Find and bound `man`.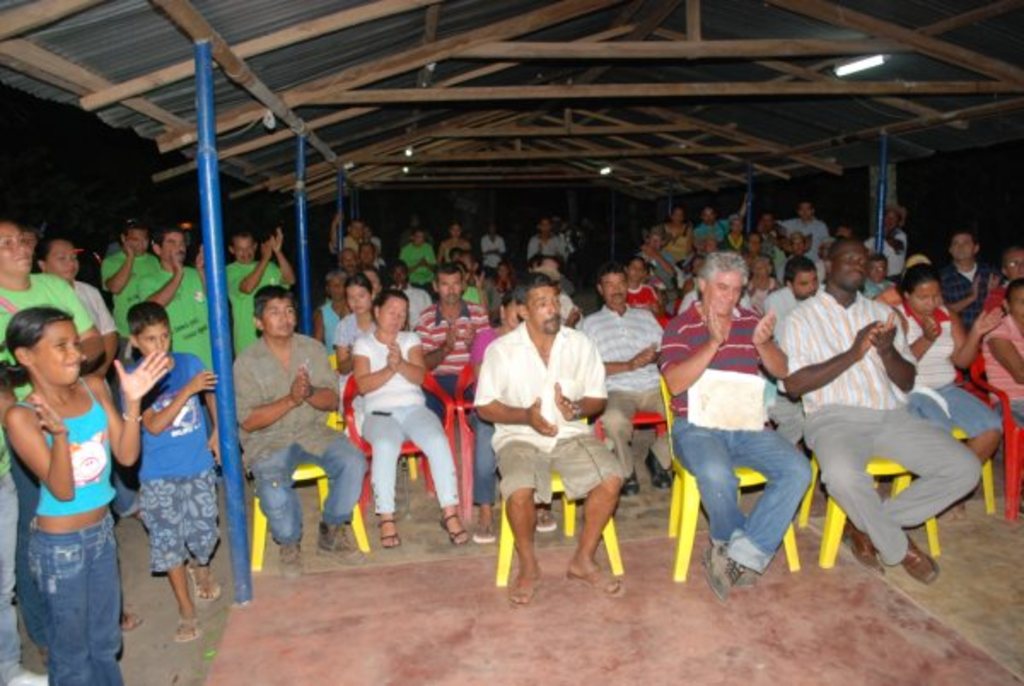
Bound: [x1=775, y1=201, x2=826, y2=253].
